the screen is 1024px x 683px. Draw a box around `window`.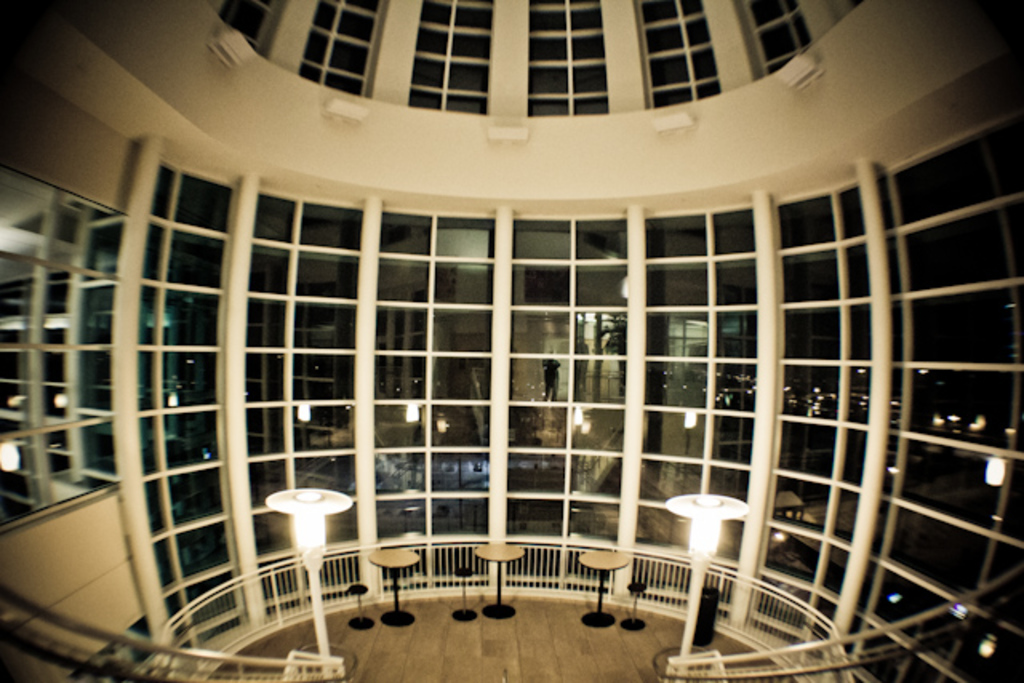
box=[846, 0, 864, 11].
